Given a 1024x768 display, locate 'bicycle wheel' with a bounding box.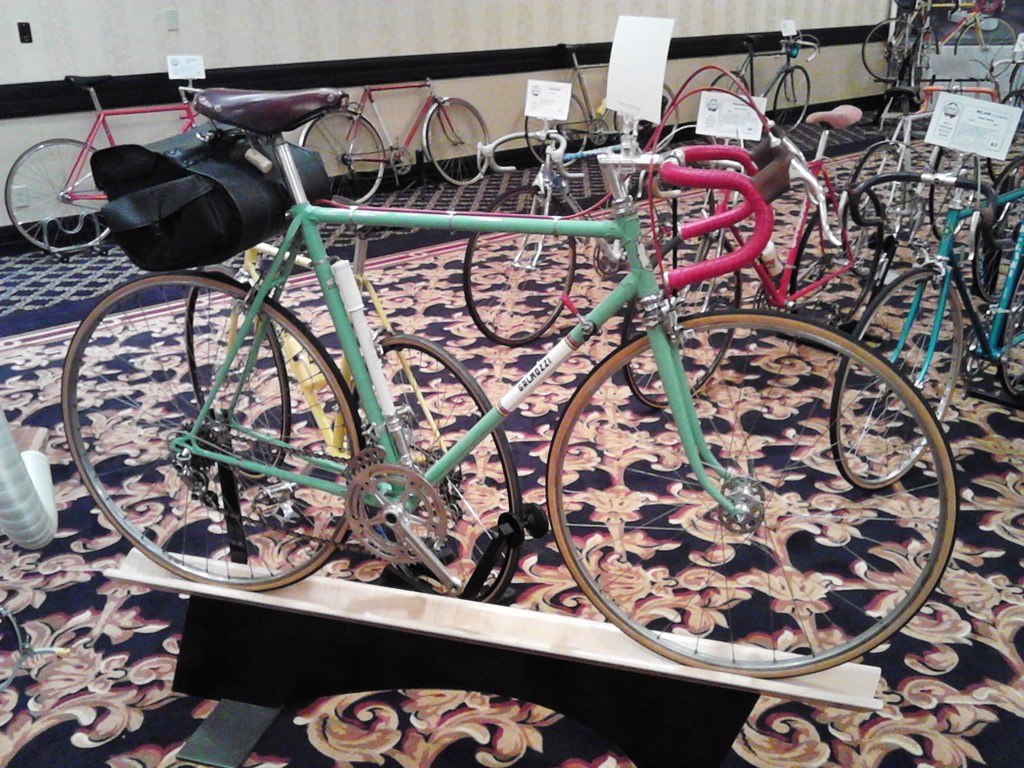
Located: (left=772, top=67, right=819, bottom=125).
